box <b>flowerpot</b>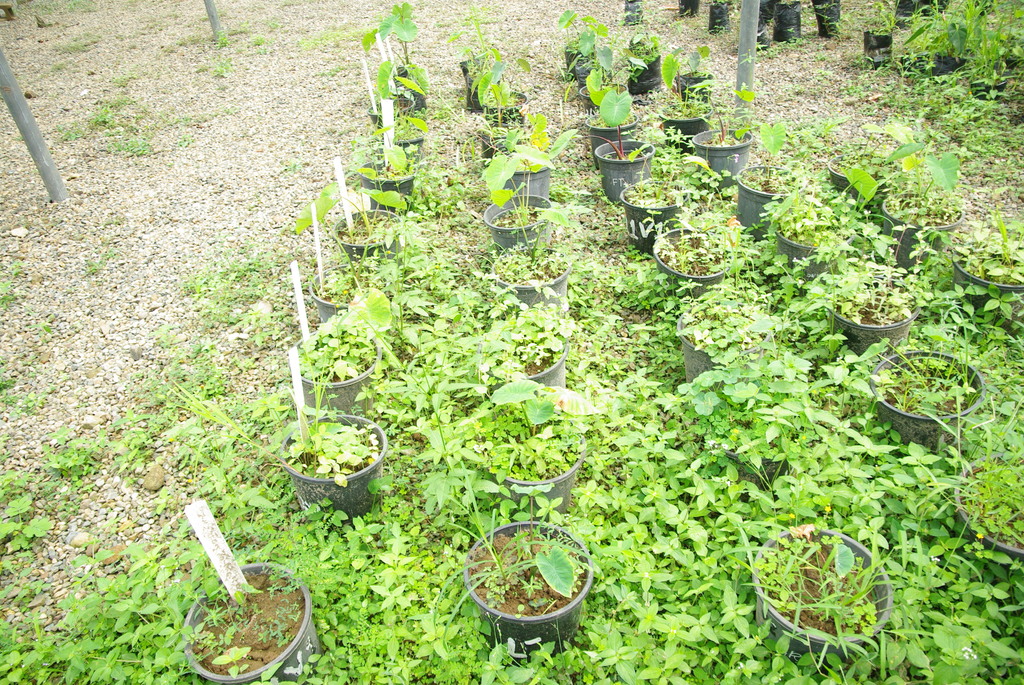
<bbox>467, 68, 493, 110</bbox>
